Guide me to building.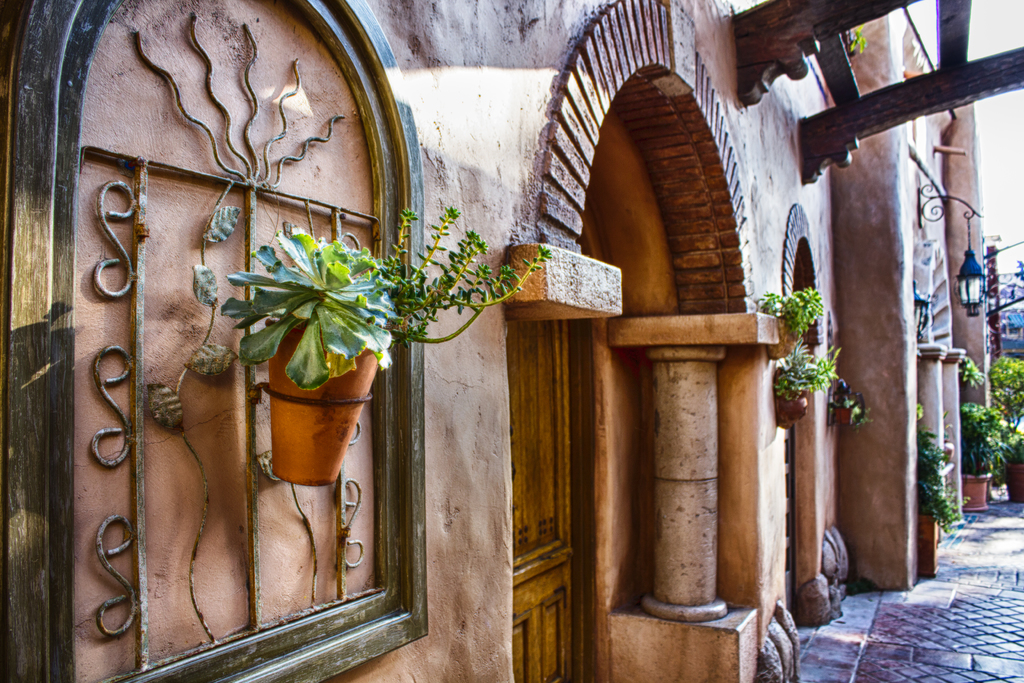
Guidance: (989, 273, 1023, 363).
